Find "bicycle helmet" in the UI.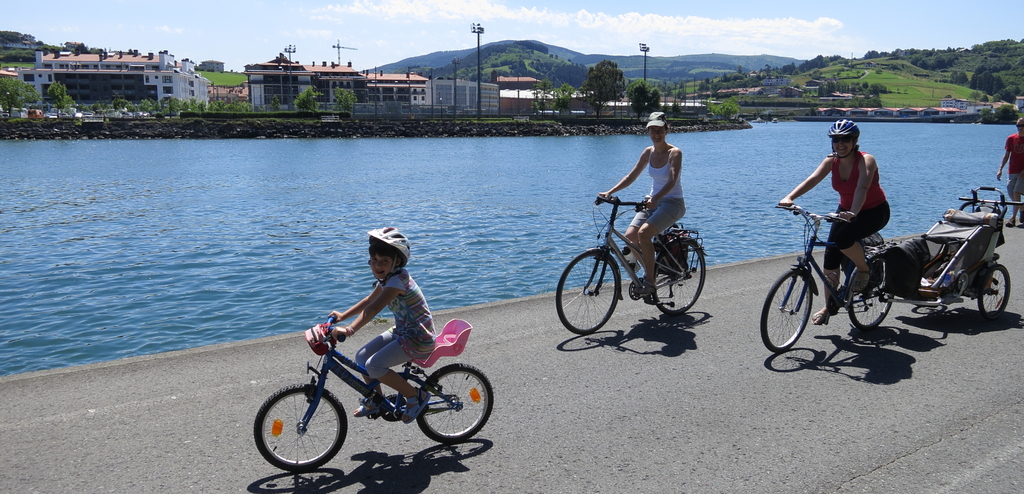
UI element at [834,121,855,134].
